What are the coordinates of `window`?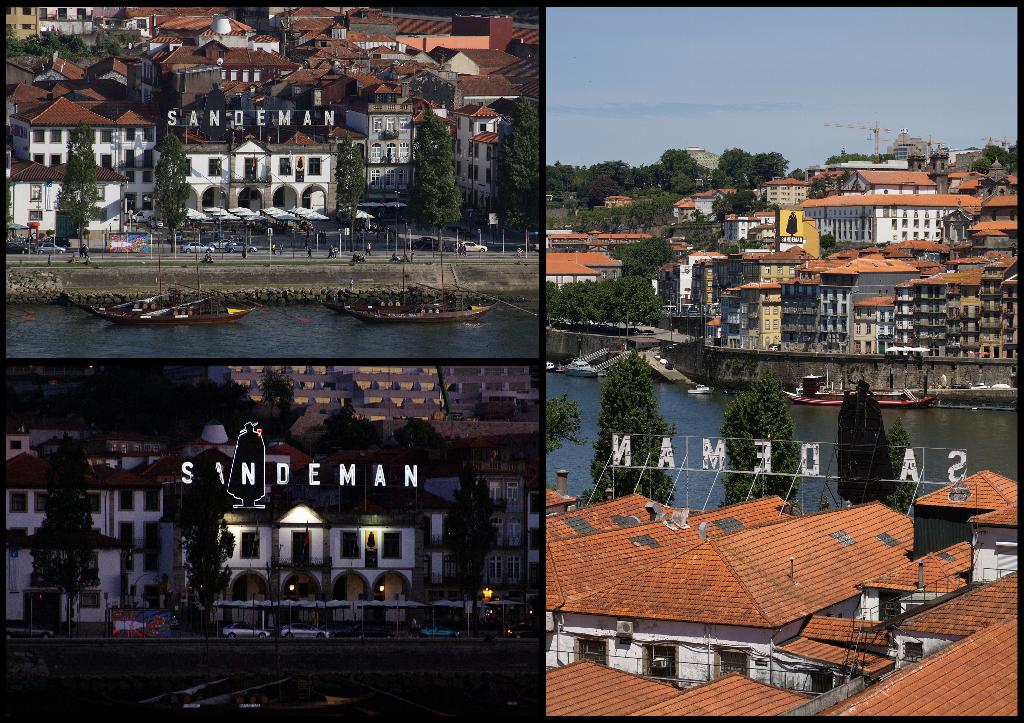
locate(6, 494, 48, 511).
